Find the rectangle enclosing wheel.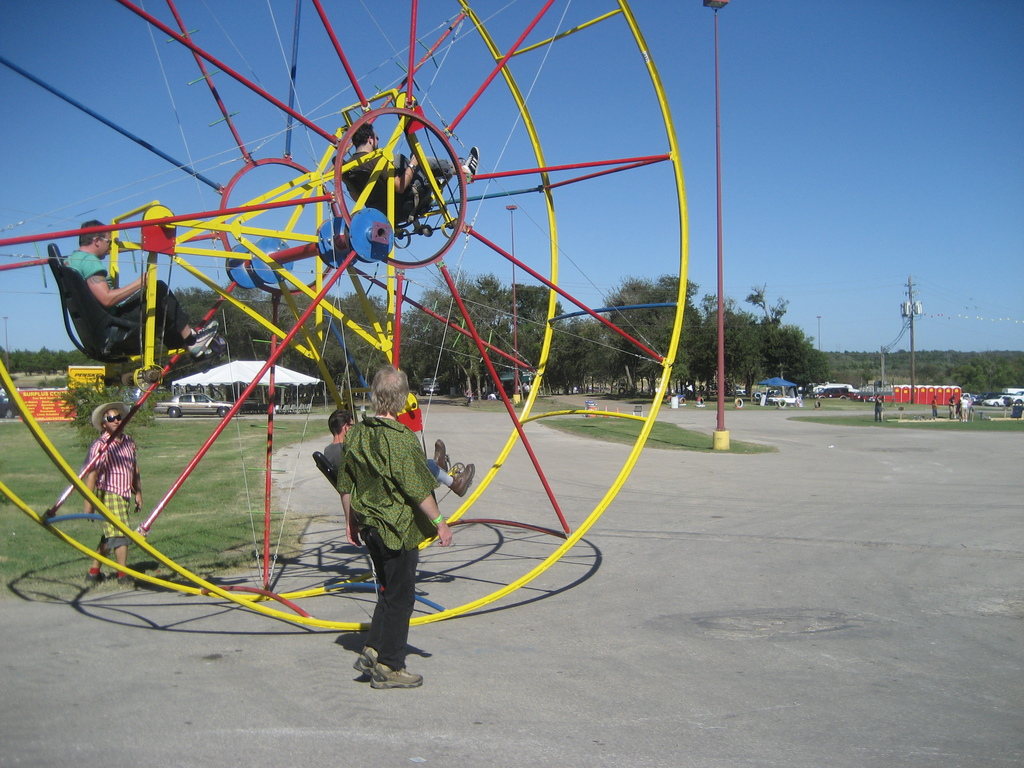
{"left": 776, "top": 396, "right": 789, "bottom": 409}.
